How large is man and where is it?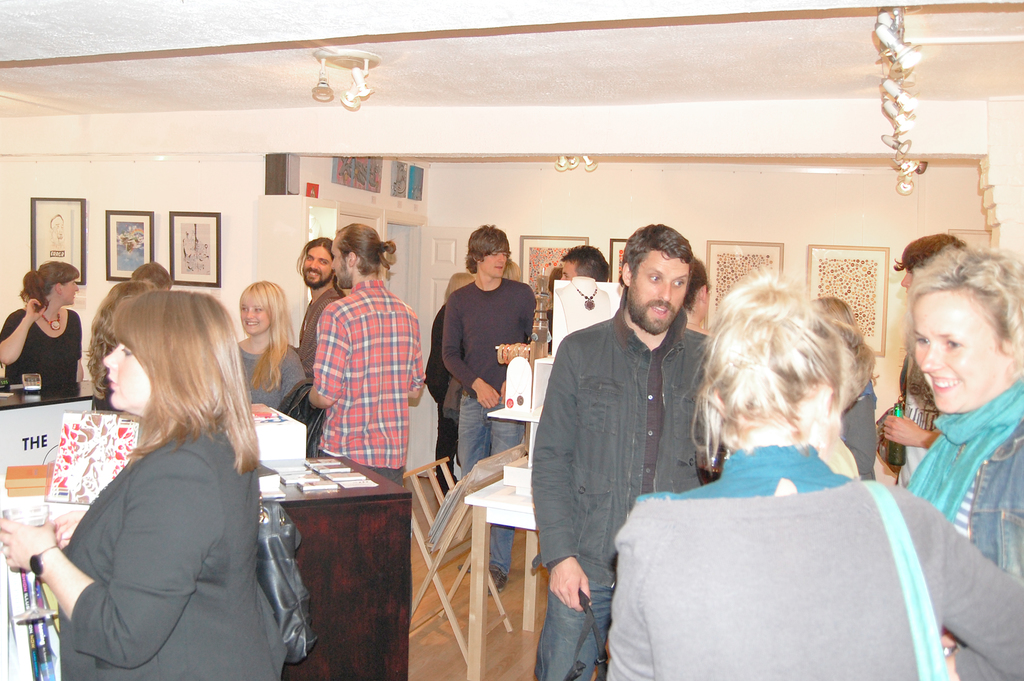
Bounding box: (left=522, top=214, right=746, bottom=680).
